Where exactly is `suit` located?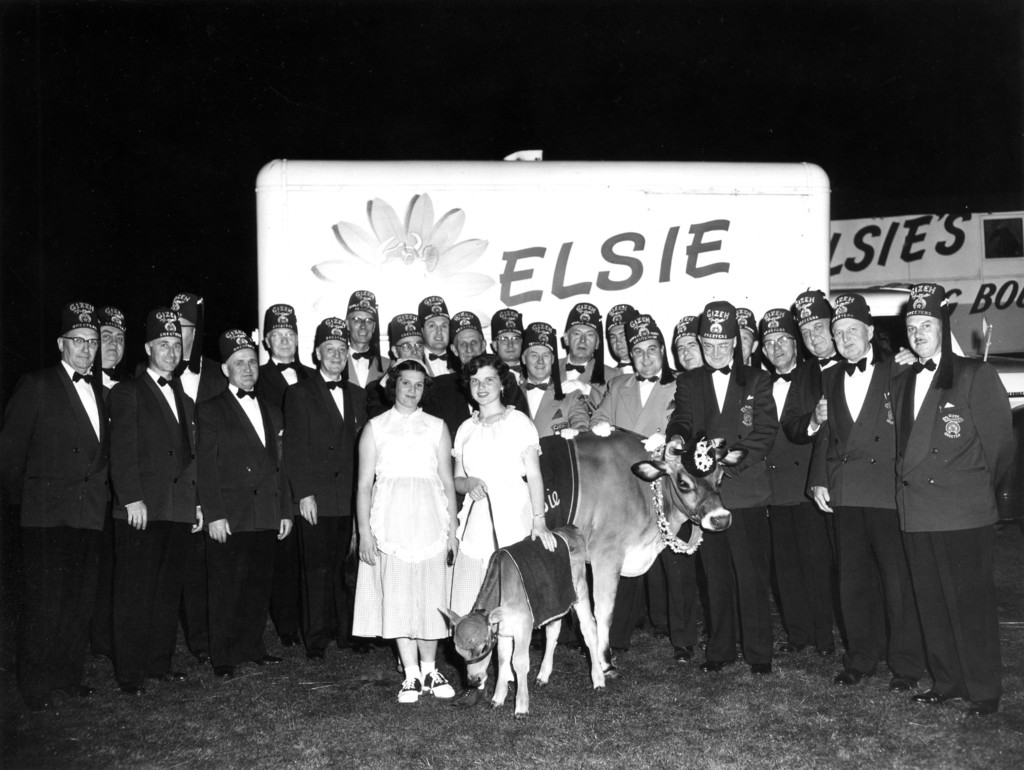
Its bounding box is <region>885, 348, 1020, 710</region>.
